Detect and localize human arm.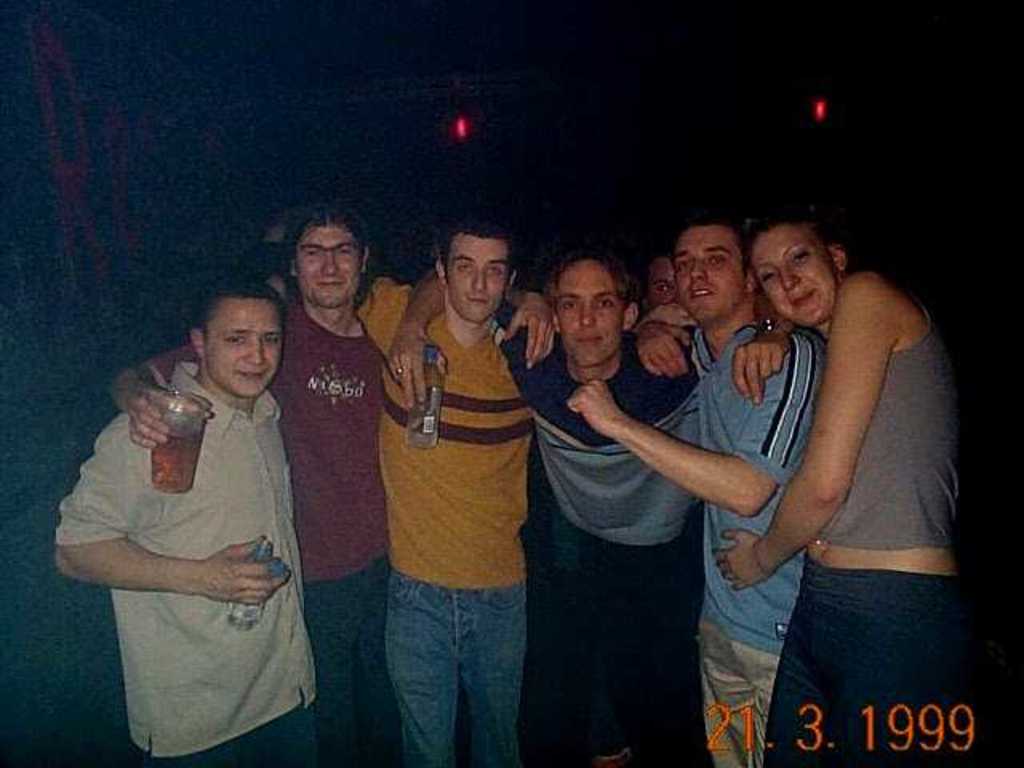
Localized at l=710, t=274, r=894, b=592.
